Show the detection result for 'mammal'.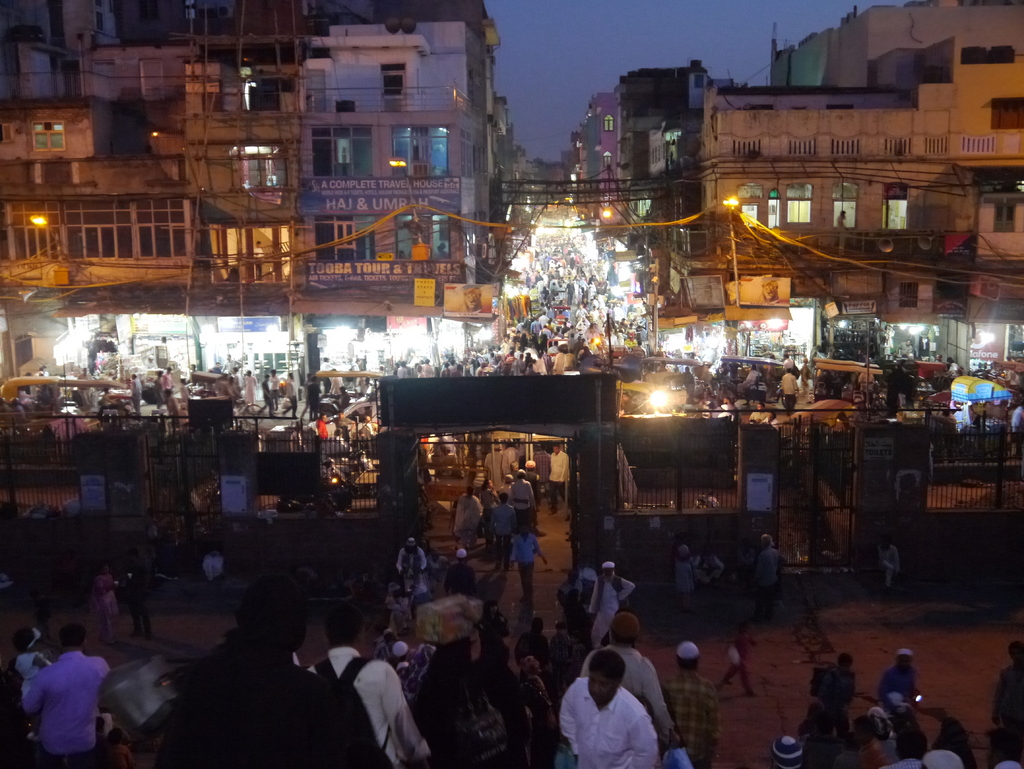
crop(892, 724, 929, 768).
